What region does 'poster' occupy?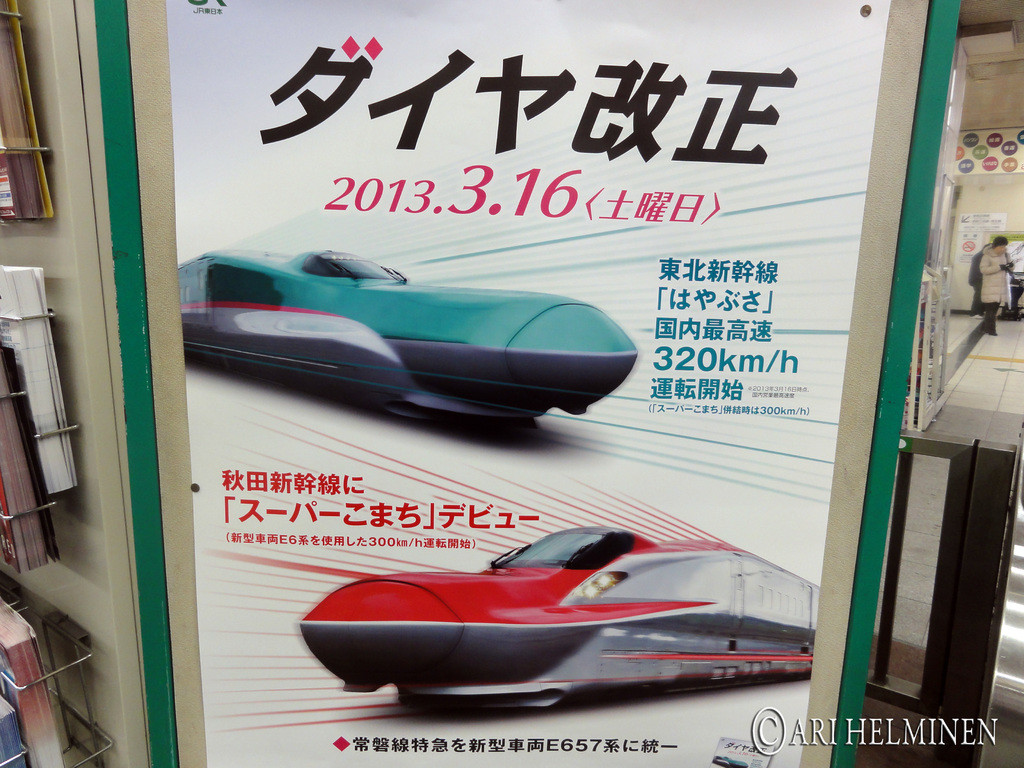
{"left": 161, "top": 0, "right": 891, "bottom": 767}.
